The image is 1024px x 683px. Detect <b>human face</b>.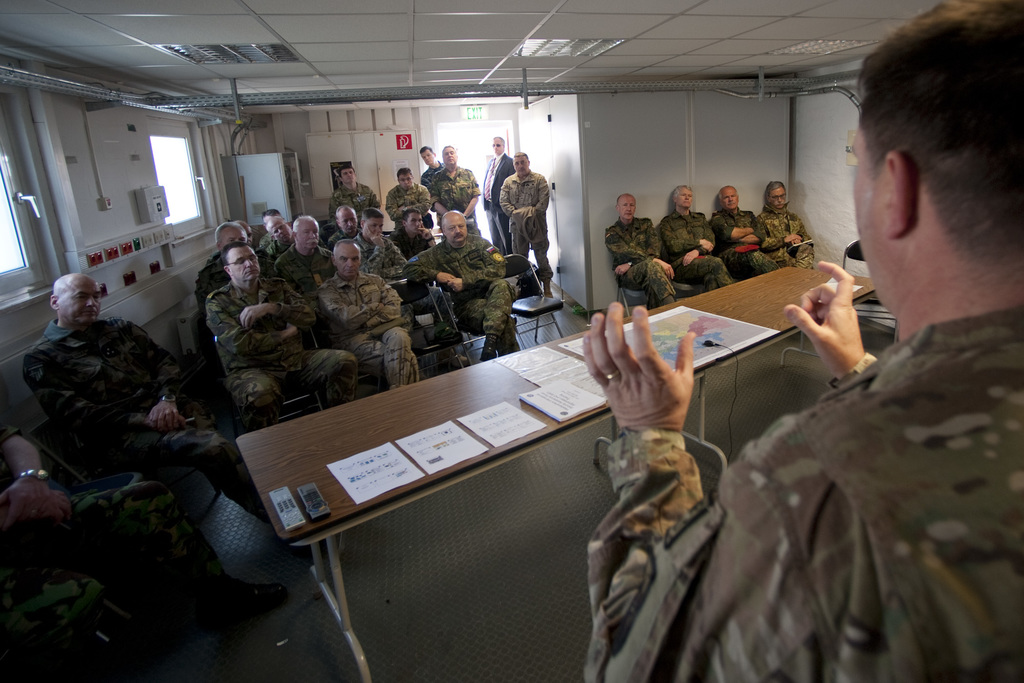
Detection: [x1=406, y1=211, x2=420, y2=230].
